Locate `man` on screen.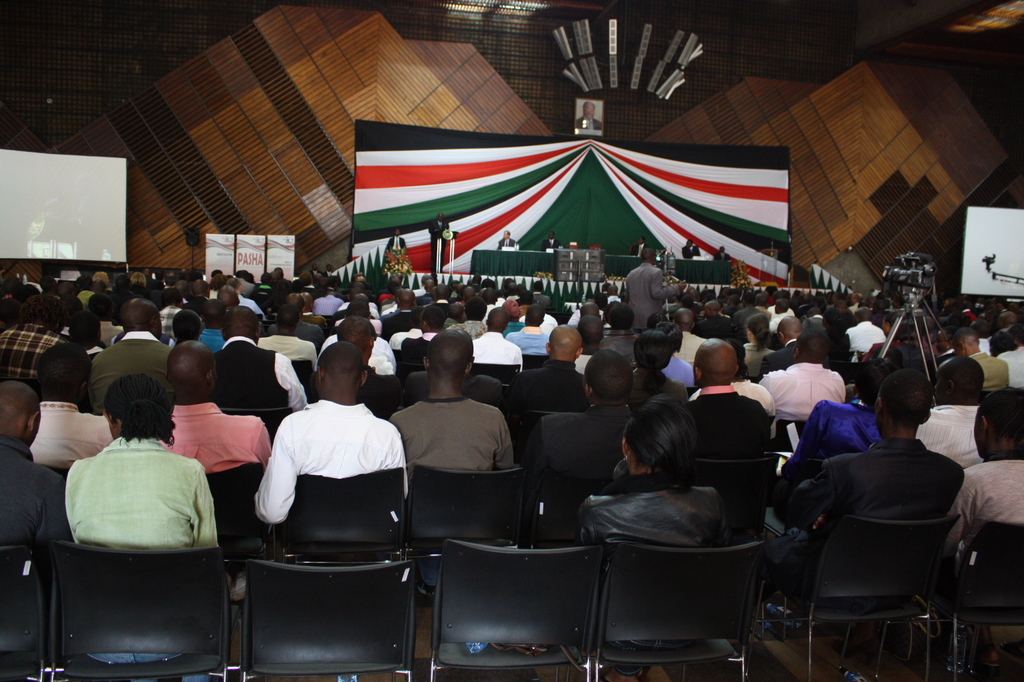
On screen at l=387, t=228, r=405, b=249.
